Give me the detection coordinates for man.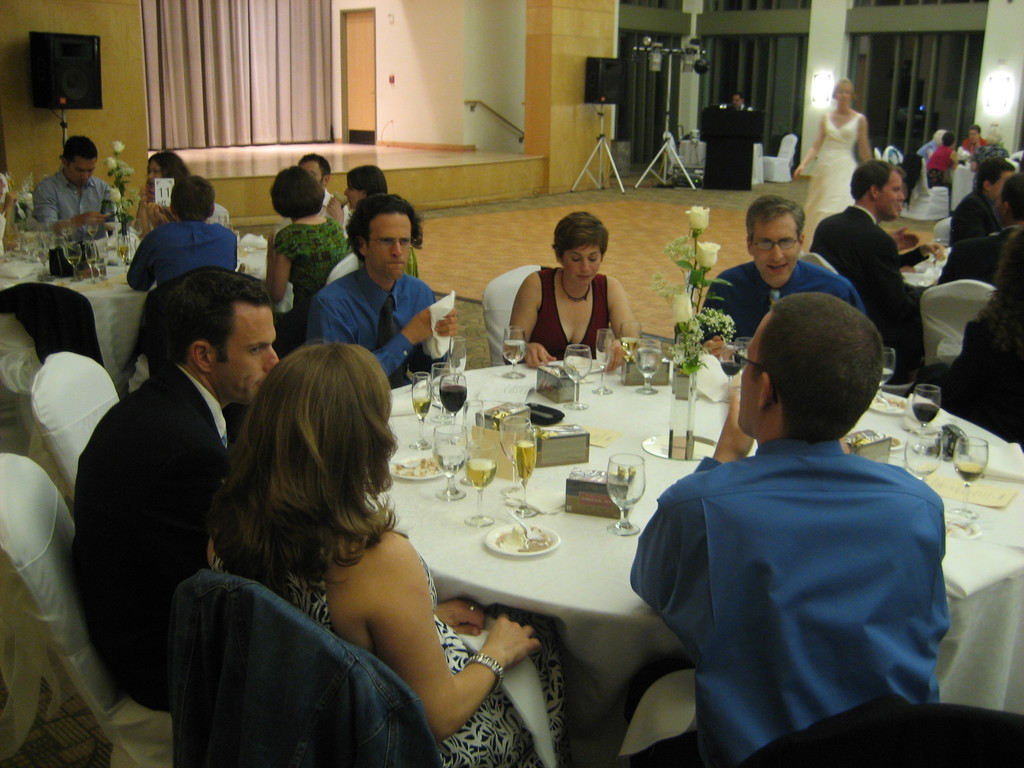
box(952, 165, 1009, 250).
